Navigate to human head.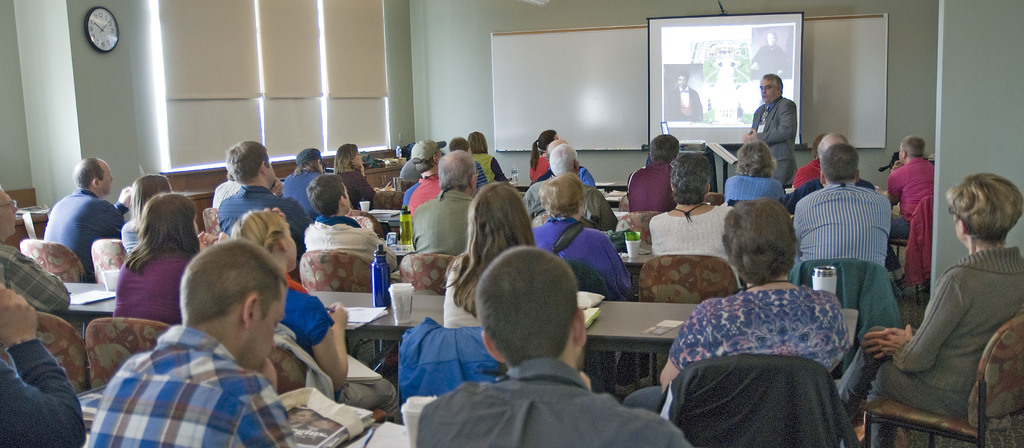
Navigation target: locate(138, 192, 197, 255).
